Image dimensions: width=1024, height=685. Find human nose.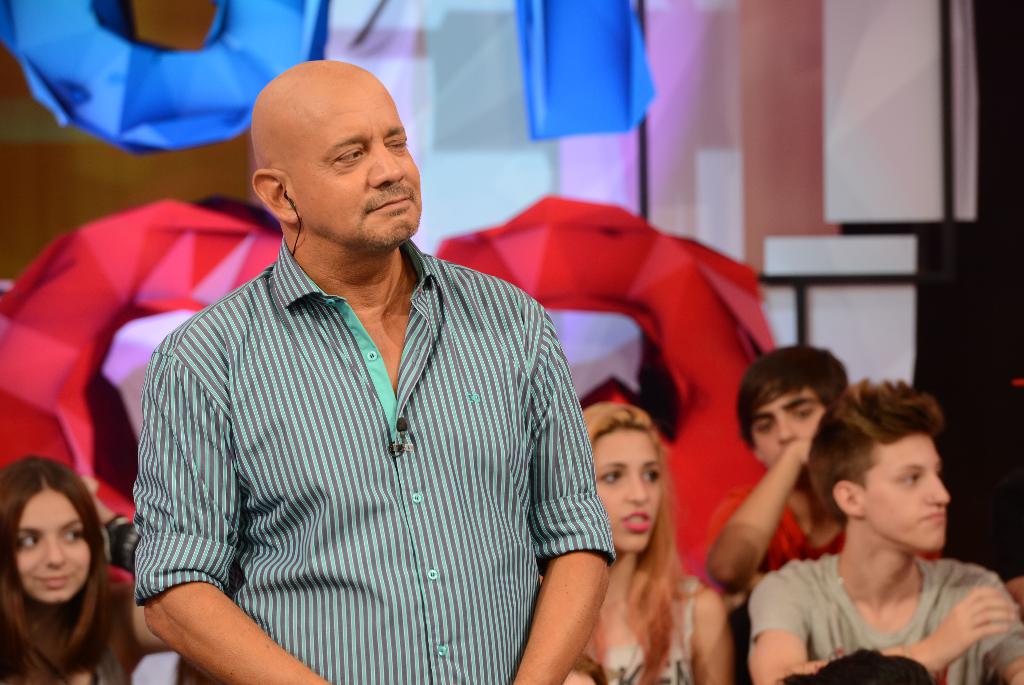
(369, 148, 404, 181).
